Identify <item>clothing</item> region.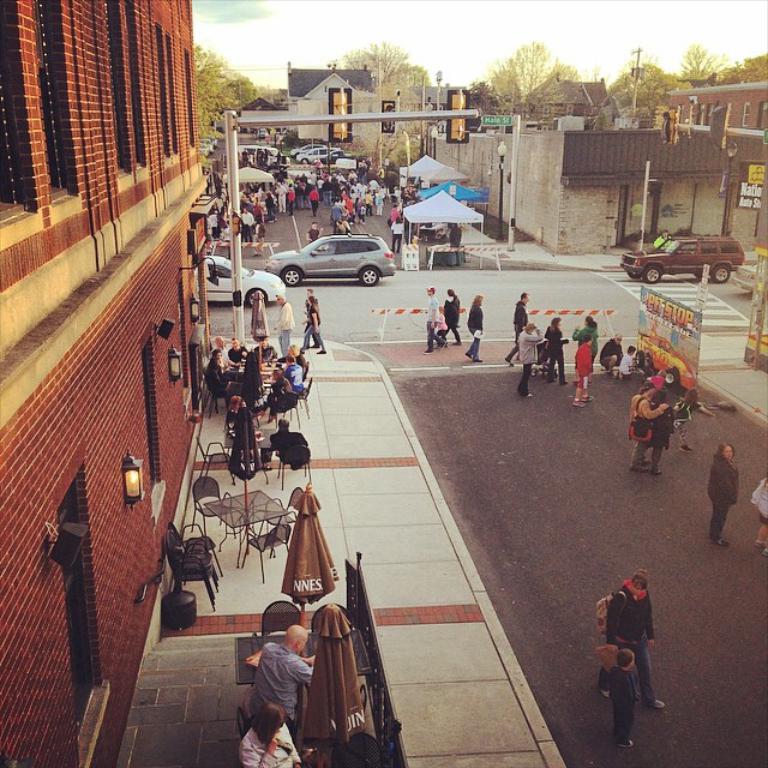
Region: {"x1": 305, "y1": 184, "x2": 319, "y2": 215}.
